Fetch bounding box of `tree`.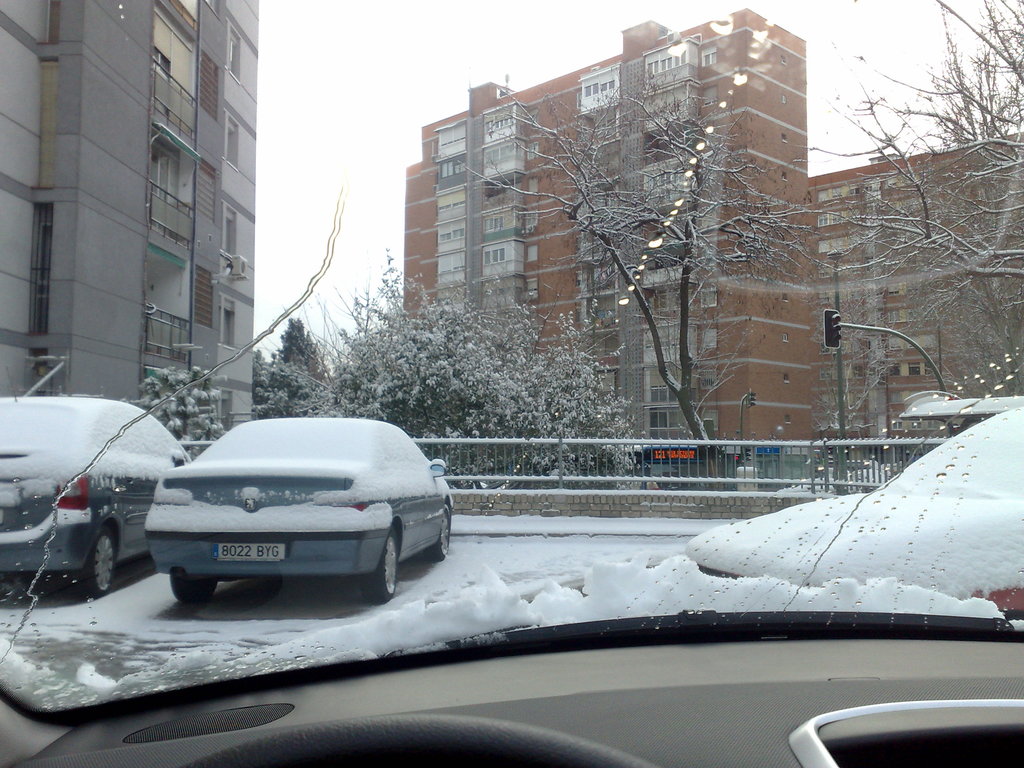
Bbox: l=838, t=245, r=893, b=420.
